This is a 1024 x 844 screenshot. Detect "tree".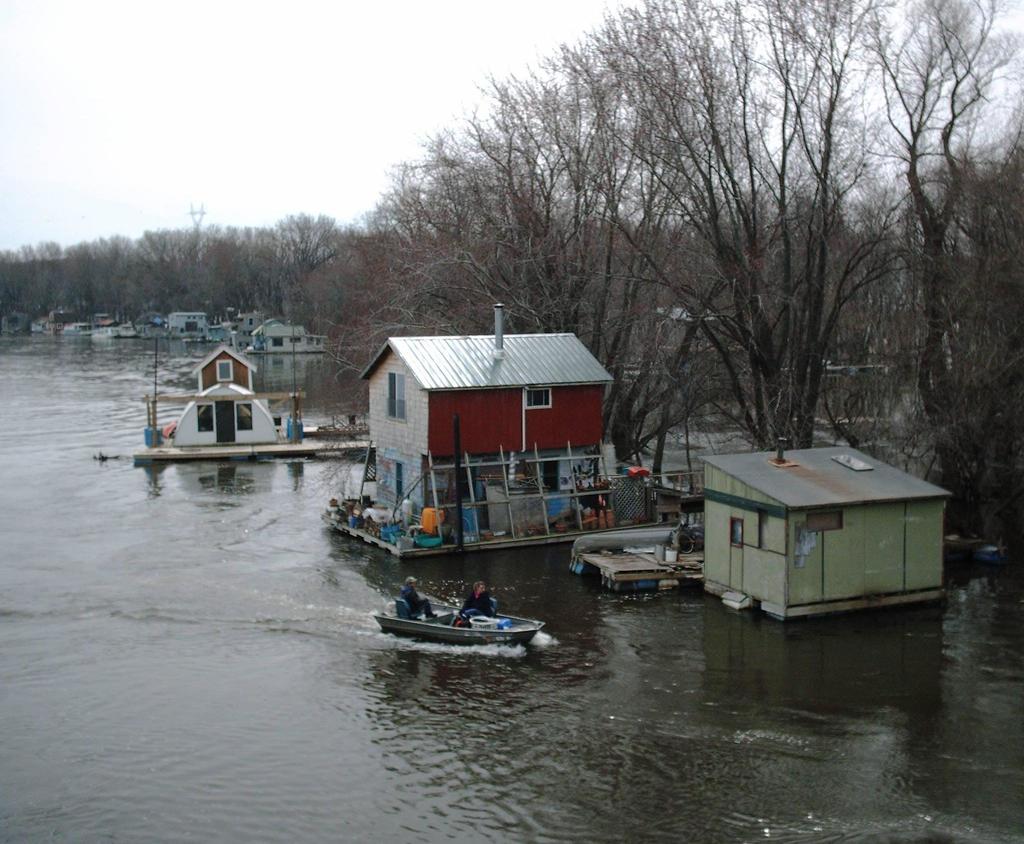
l=323, t=174, r=609, b=385.
